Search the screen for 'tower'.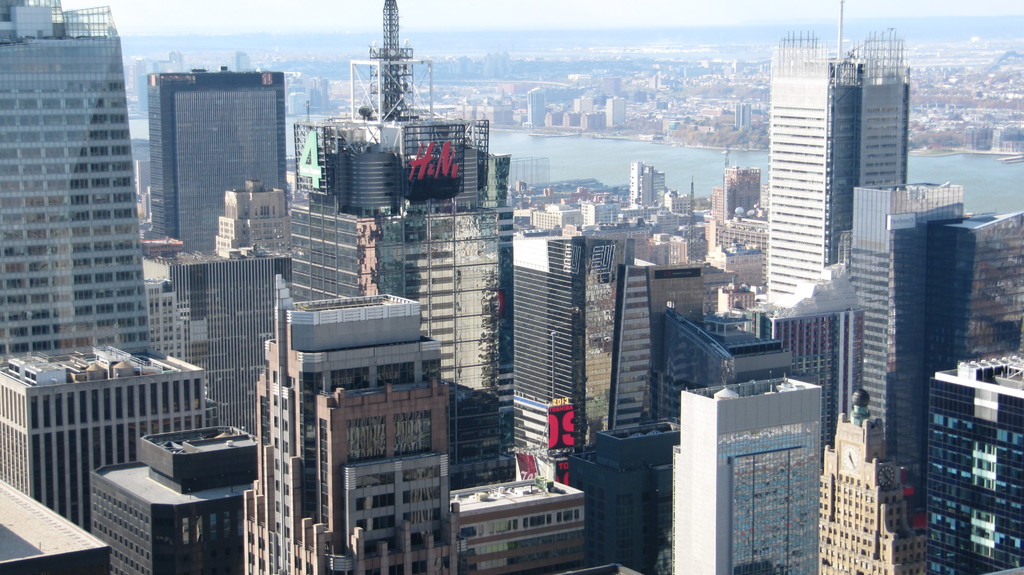
Found at <bbox>922, 349, 1023, 574</bbox>.
